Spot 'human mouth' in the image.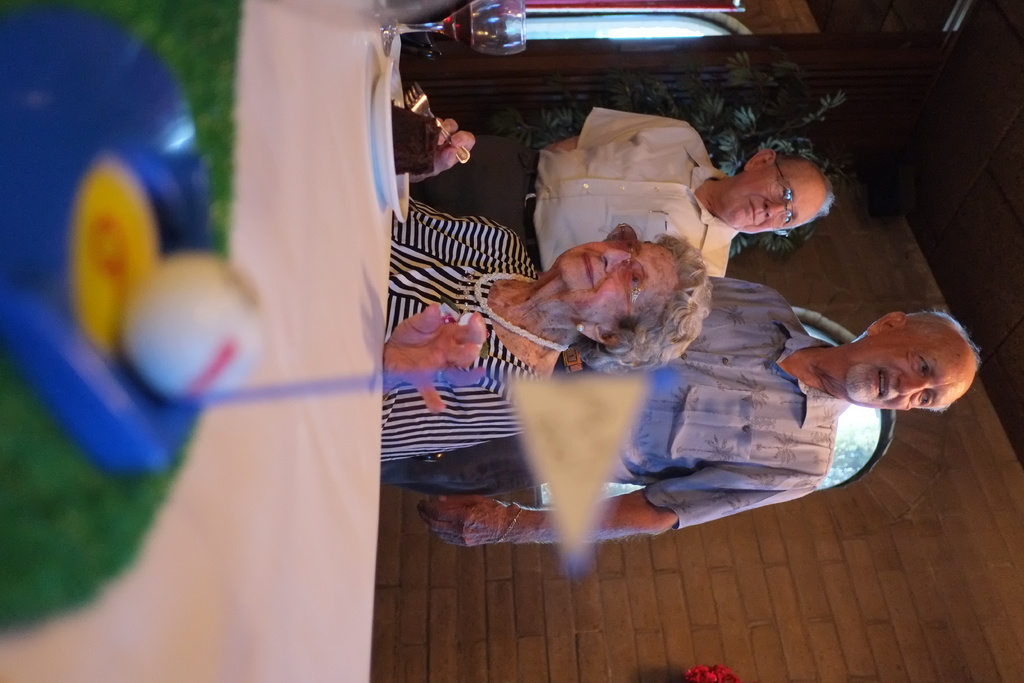
'human mouth' found at {"left": 748, "top": 198, "right": 757, "bottom": 220}.
